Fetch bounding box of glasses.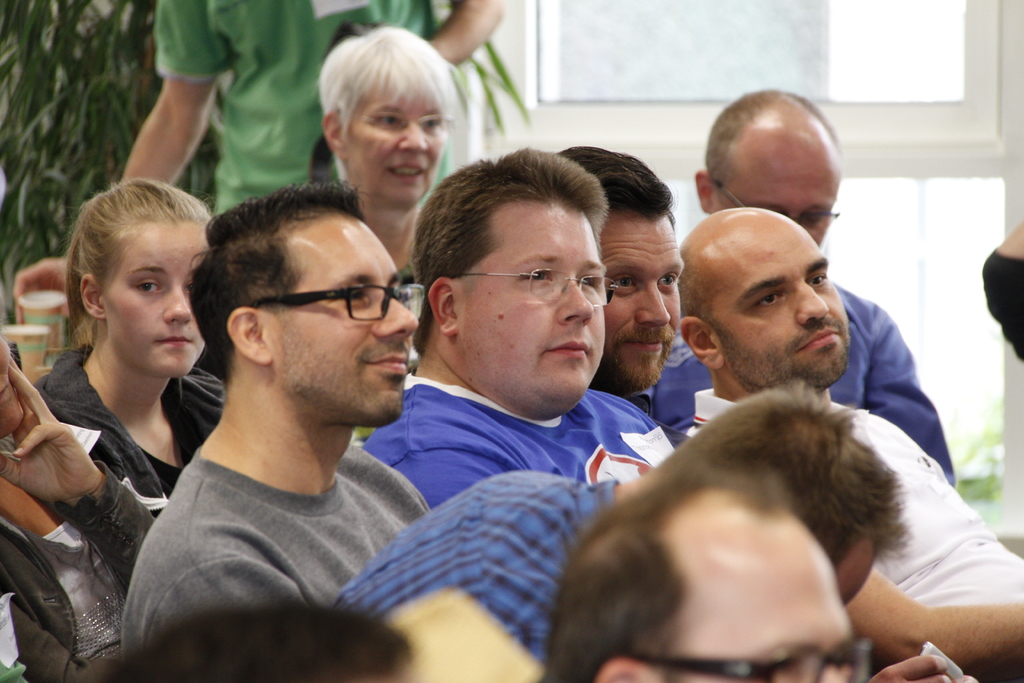
Bbox: {"x1": 635, "y1": 631, "x2": 877, "y2": 682}.
